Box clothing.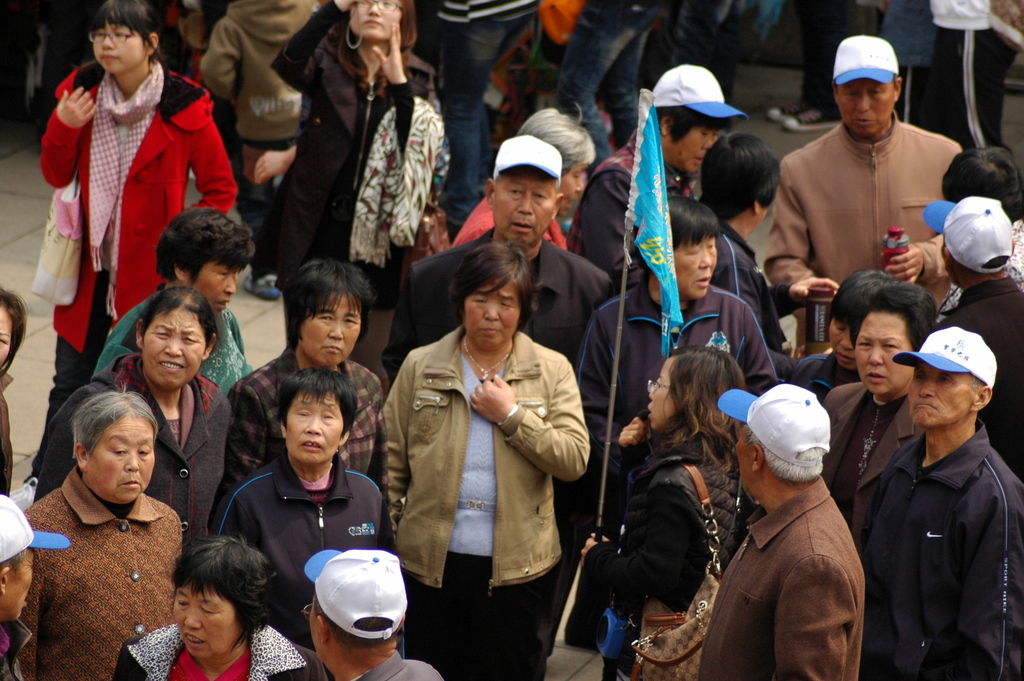
<bbox>932, 0, 1023, 148</bbox>.
